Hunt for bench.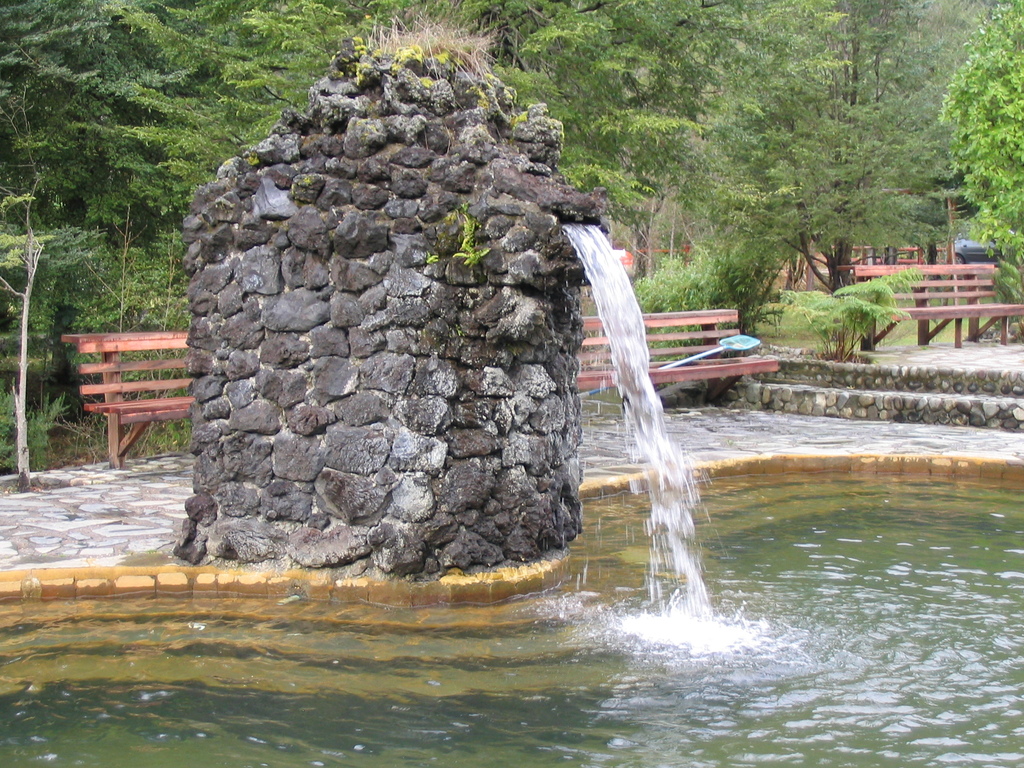
Hunted down at 579 304 778 394.
